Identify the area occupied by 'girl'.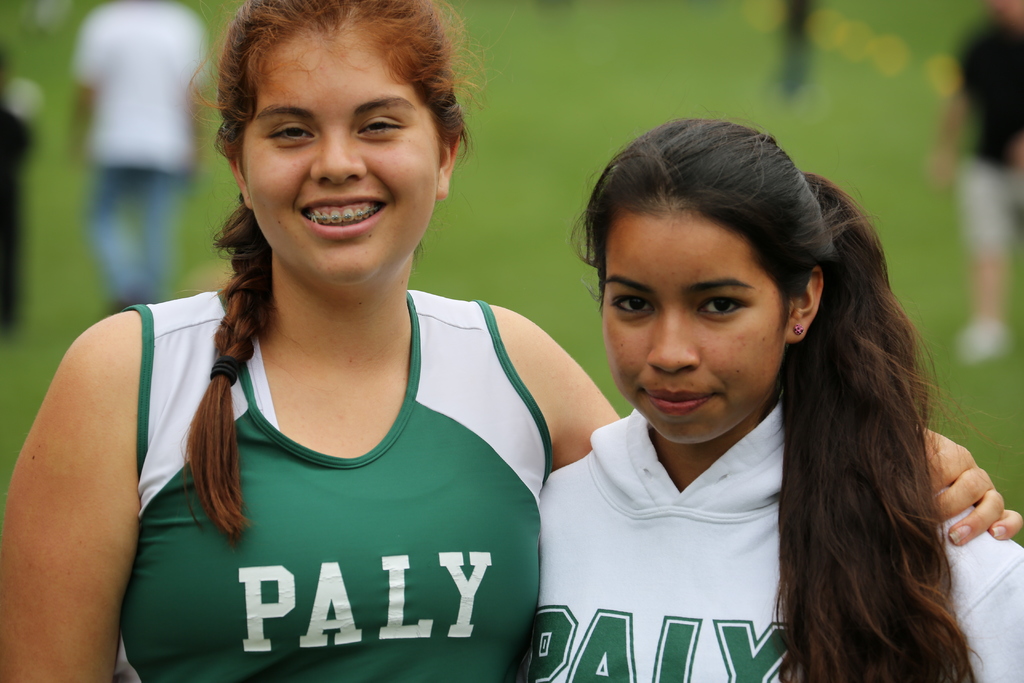
Area: box=[518, 115, 1023, 682].
